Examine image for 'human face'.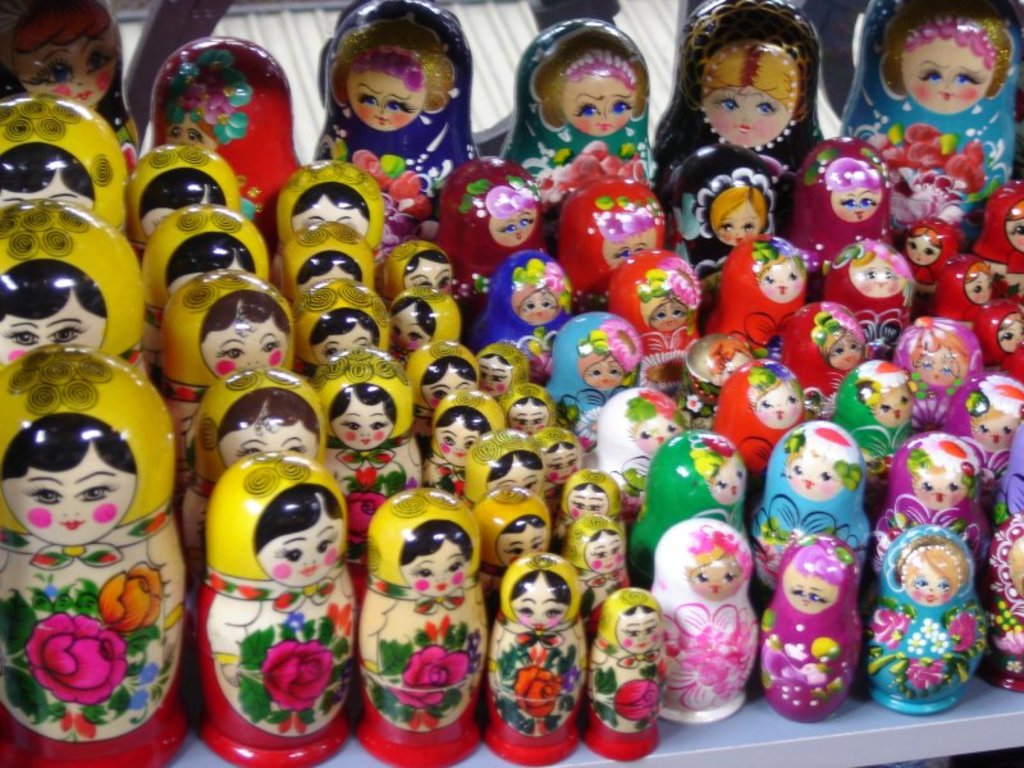
Examination result: (721,200,760,246).
